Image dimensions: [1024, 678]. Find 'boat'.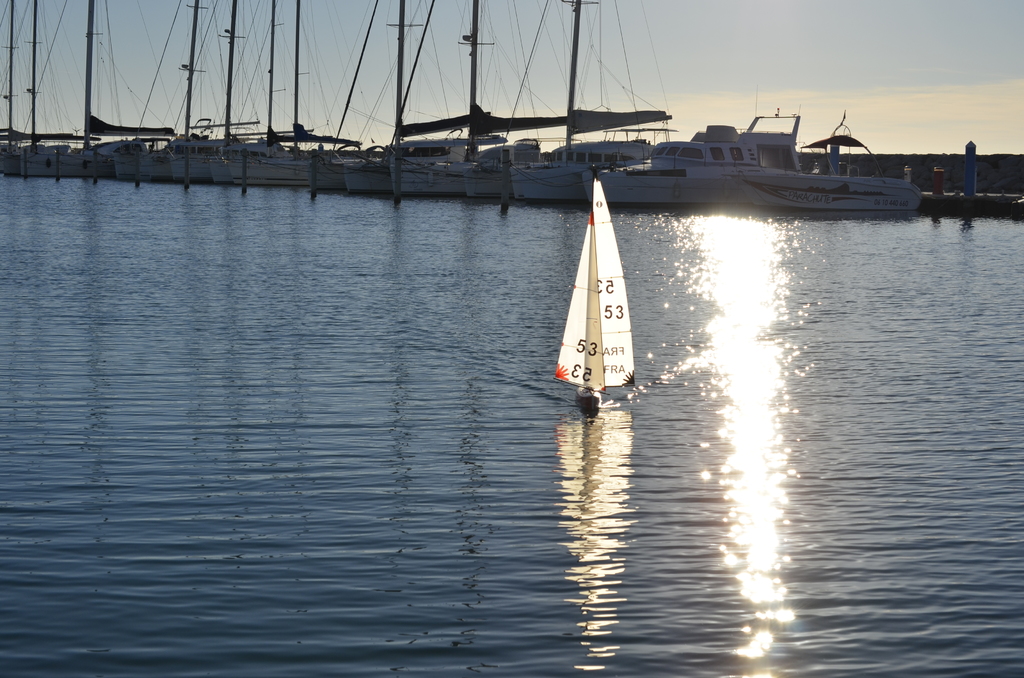
<region>463, 4, 550, 194</region>.
